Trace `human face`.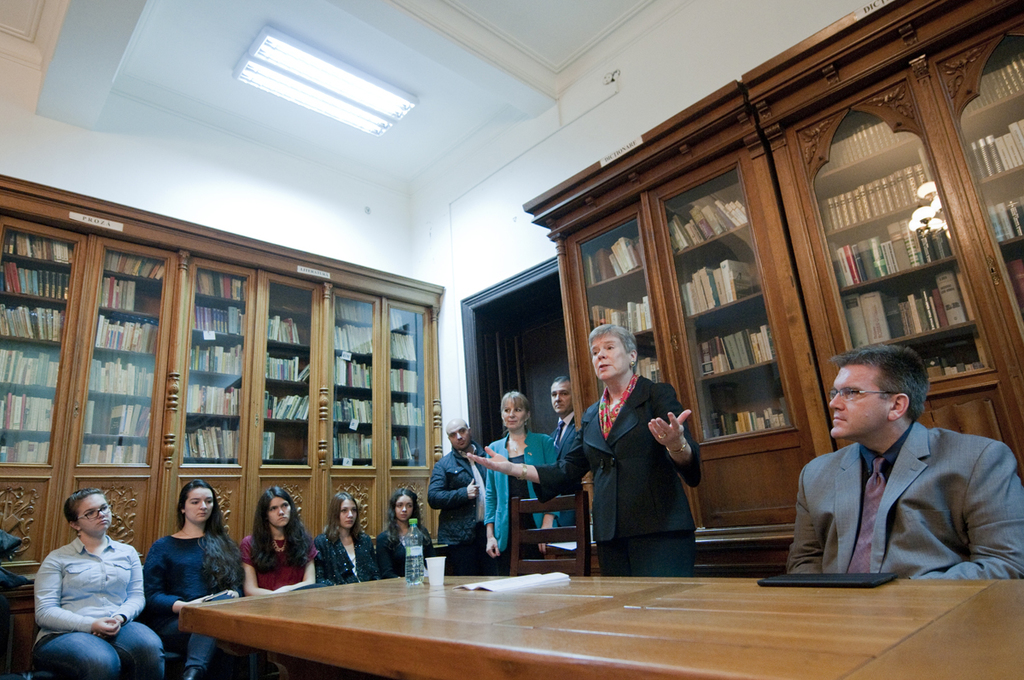
Traced to x1=452 y1=424 x2=470 y2=445.
